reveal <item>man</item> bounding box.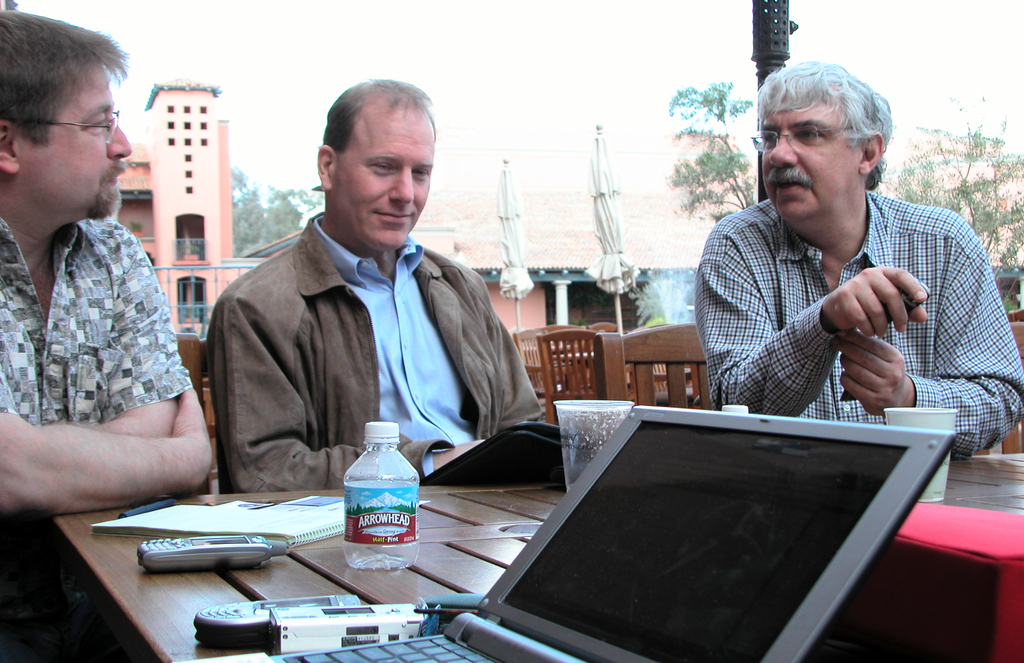
Revealed: [left=693, top=52, right=1023, bottom=468].
